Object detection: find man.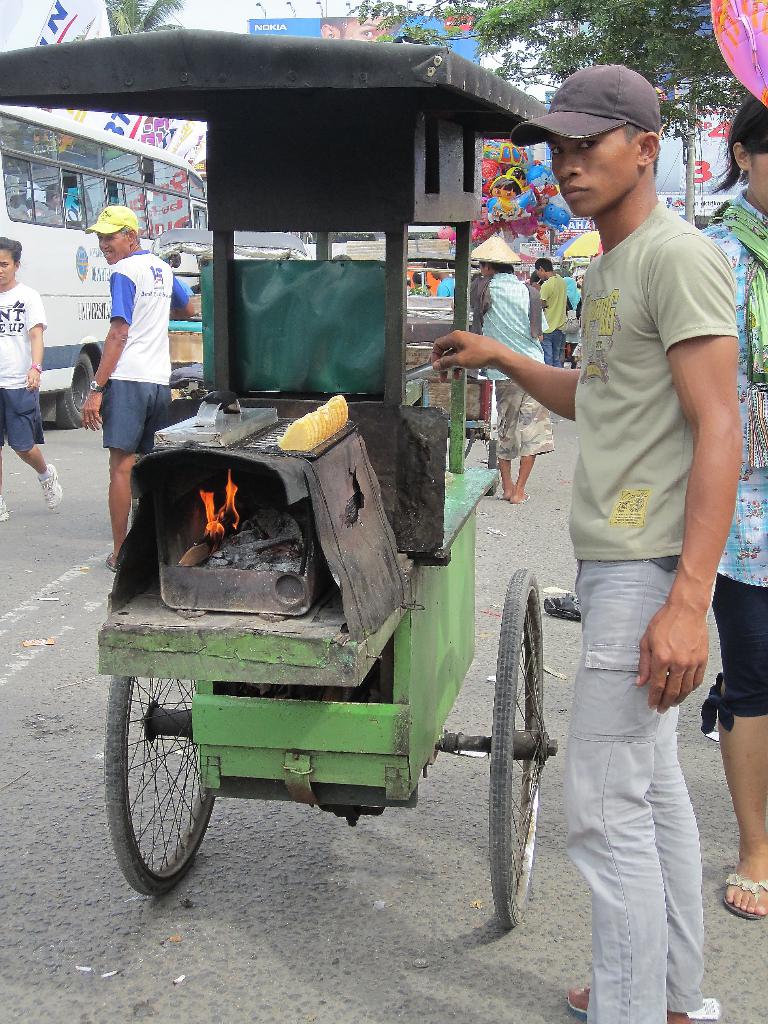
left=427, top=63, right=746, bottom=1023.
